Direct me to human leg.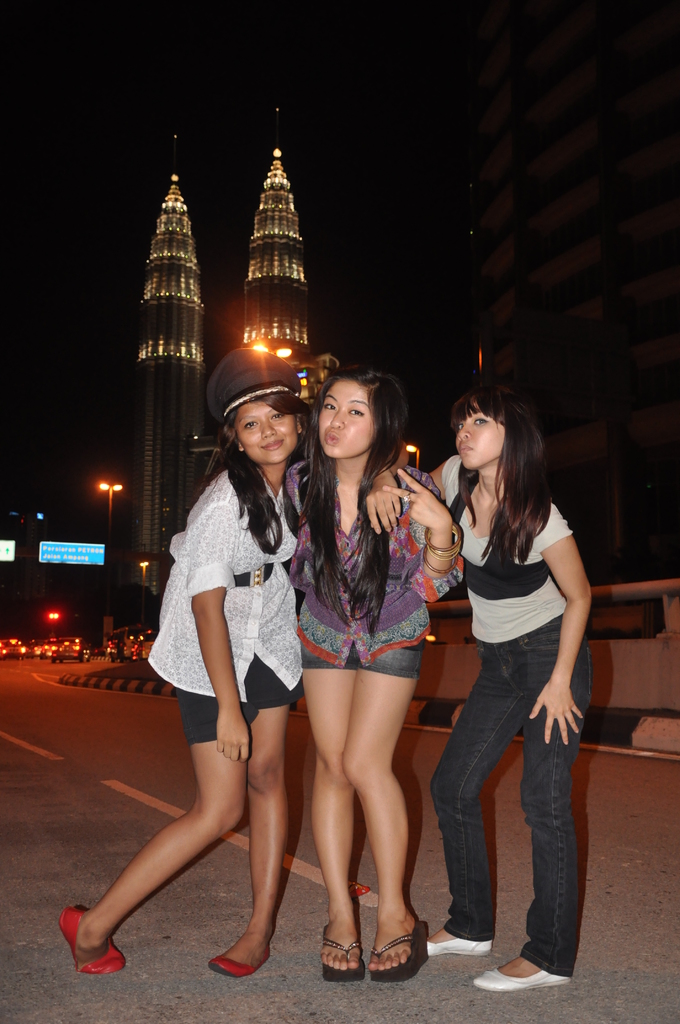
Direction: <box>432,630,523,954</box>.
